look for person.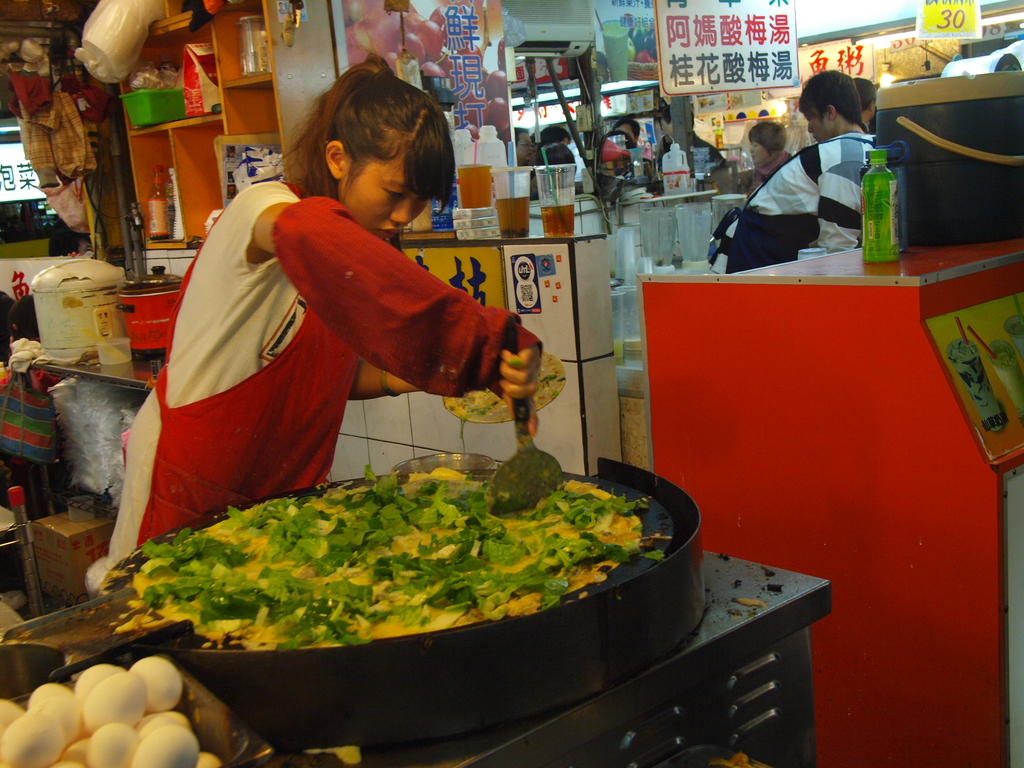
Found: <region>49, 220, 97, 259</region>.
